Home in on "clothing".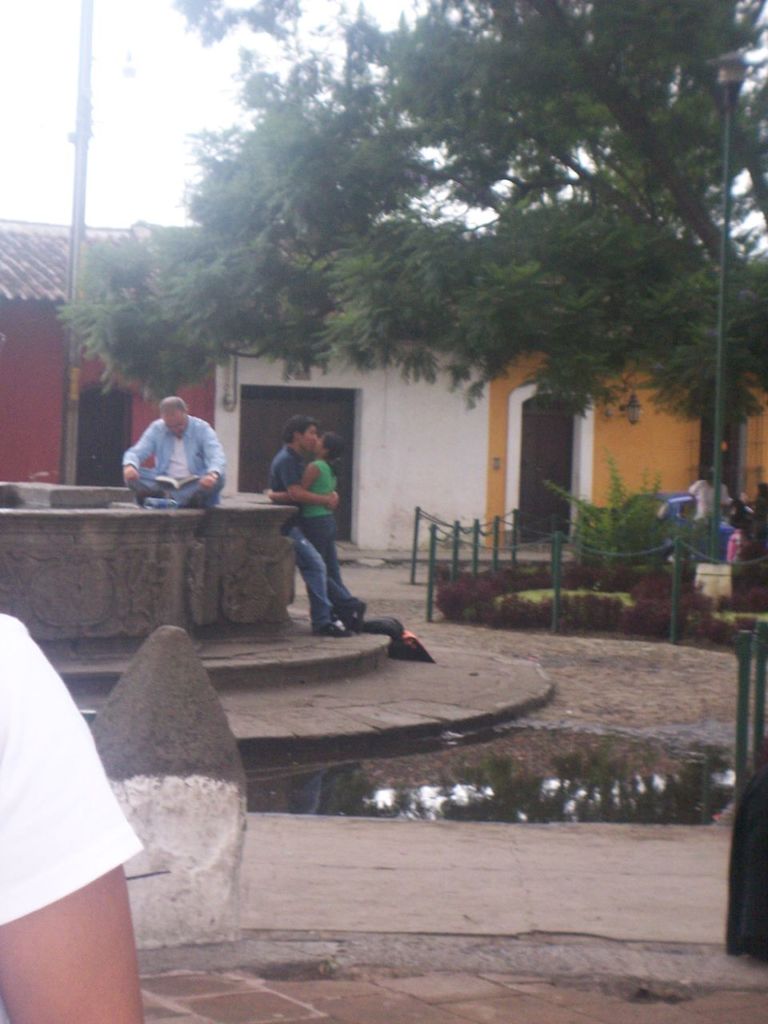
Homed in at 302,457,355,624.
